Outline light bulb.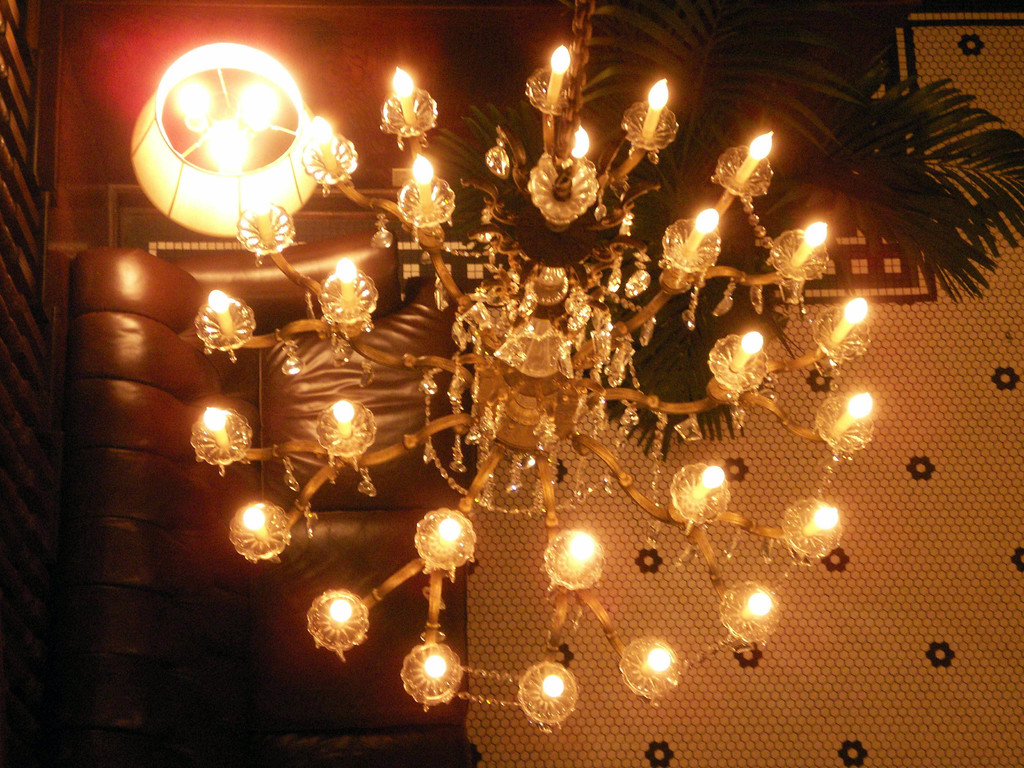
Outline: (left=251, top=186, right=269, bottom=212).
